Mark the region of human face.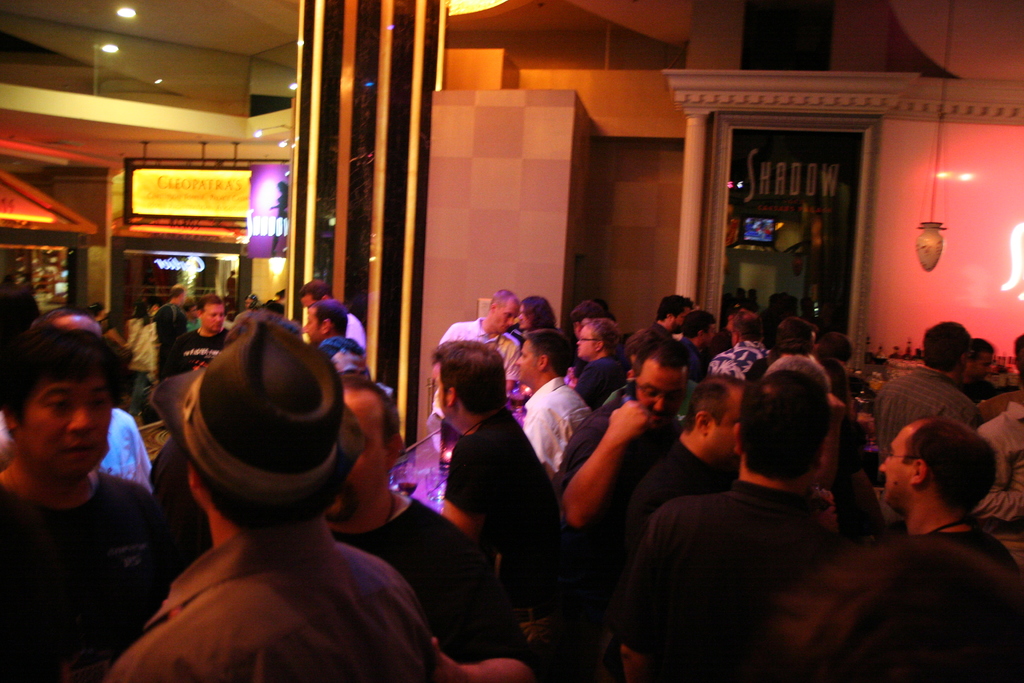
Region: select_region(430, 363, 450, 418).
